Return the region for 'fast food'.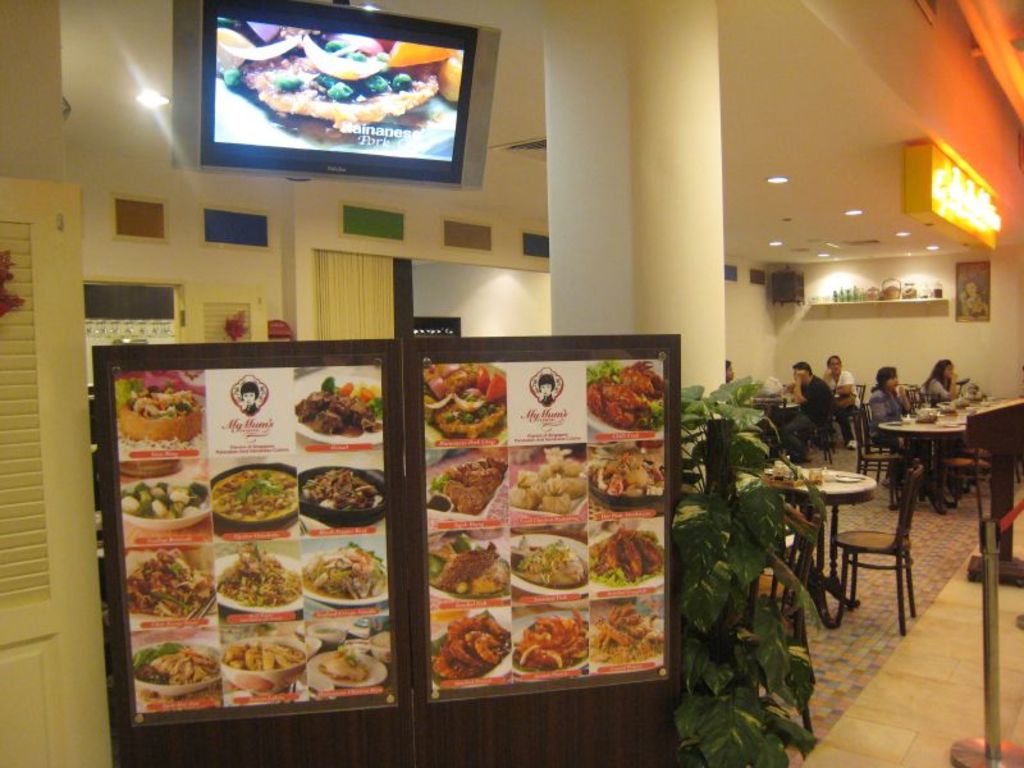
(left=403, top=335, right=673, bottom=707).
